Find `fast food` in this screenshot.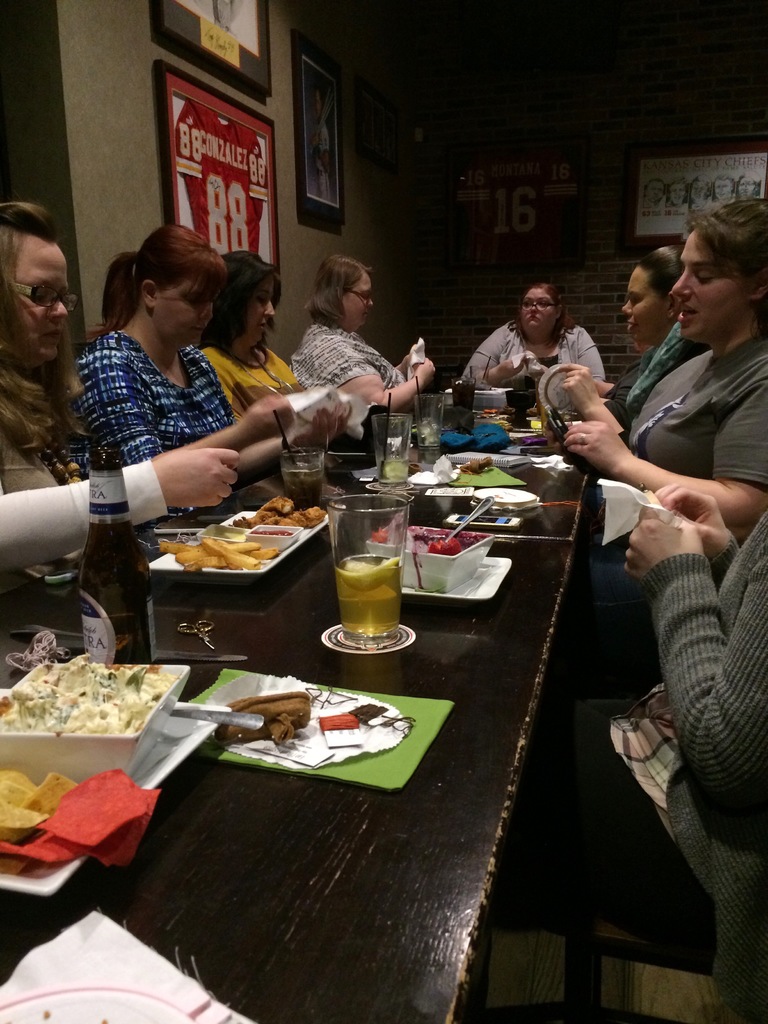
The bounding box for `fast food` is rect(0, 767, 164, 876).
